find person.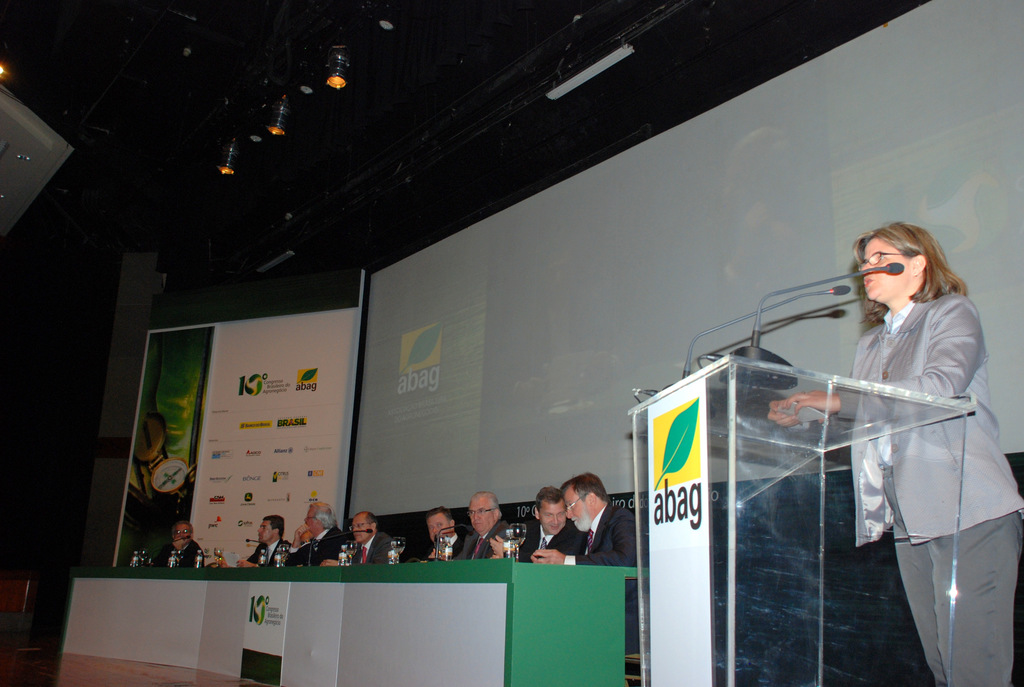
rect(849, 230, 1014, 686).
